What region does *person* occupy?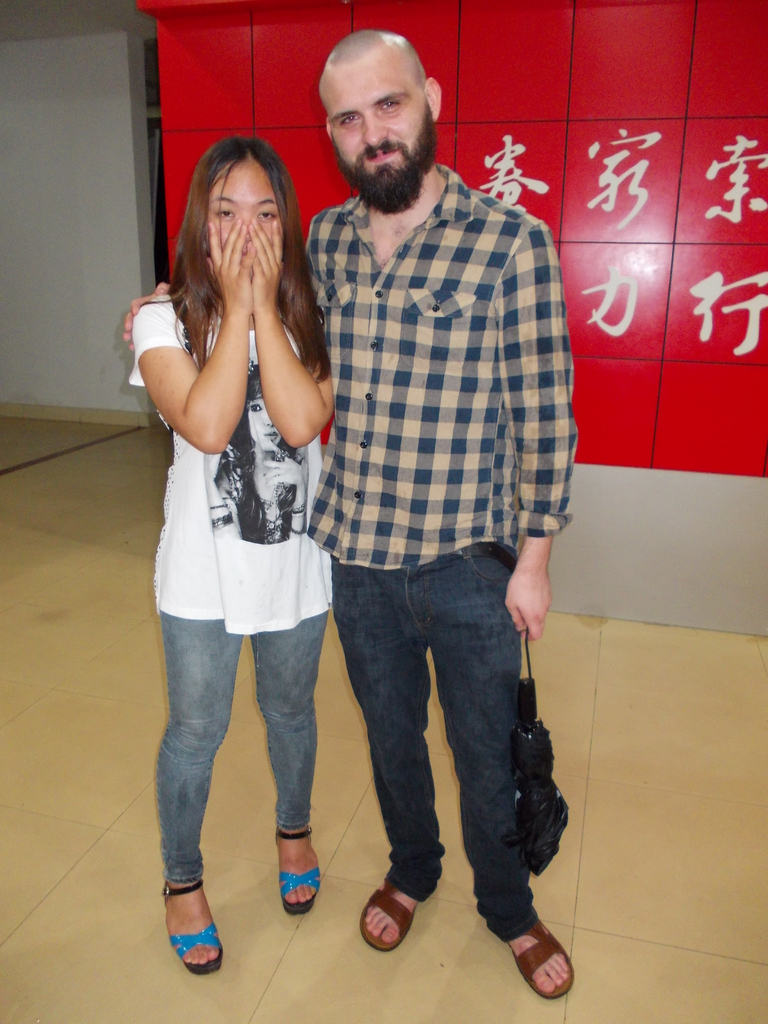
<box>115,132,339,974</box>.
